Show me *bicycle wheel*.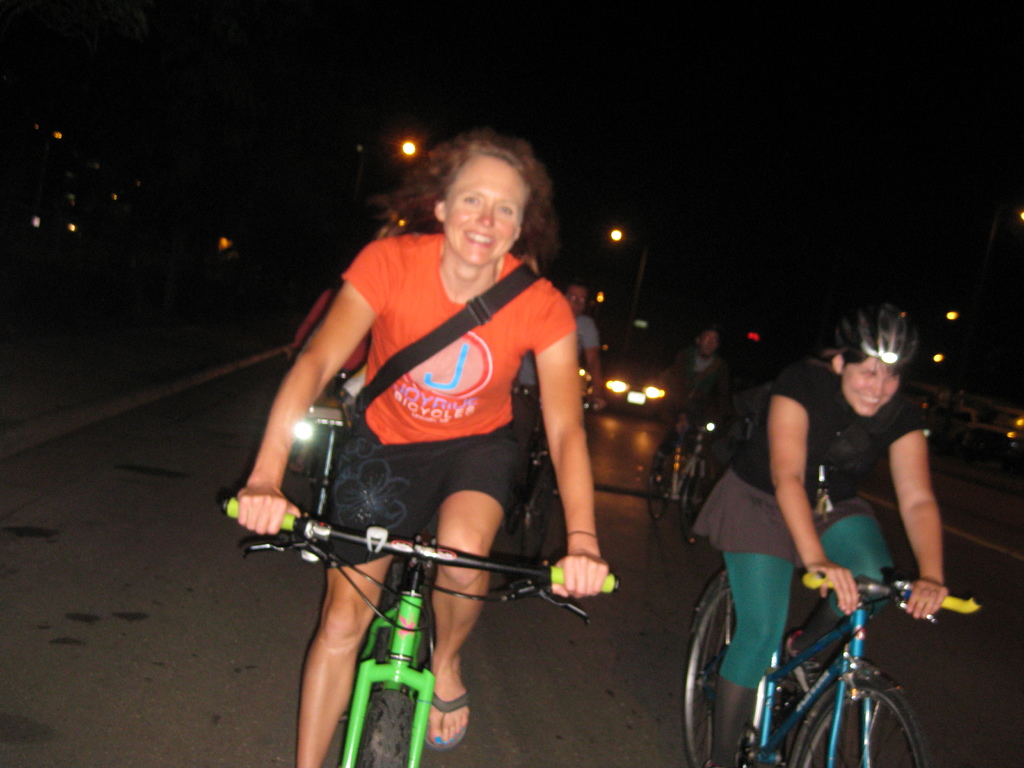
*bicycle wheel* is here: box=[518, 461, 552, 573].
